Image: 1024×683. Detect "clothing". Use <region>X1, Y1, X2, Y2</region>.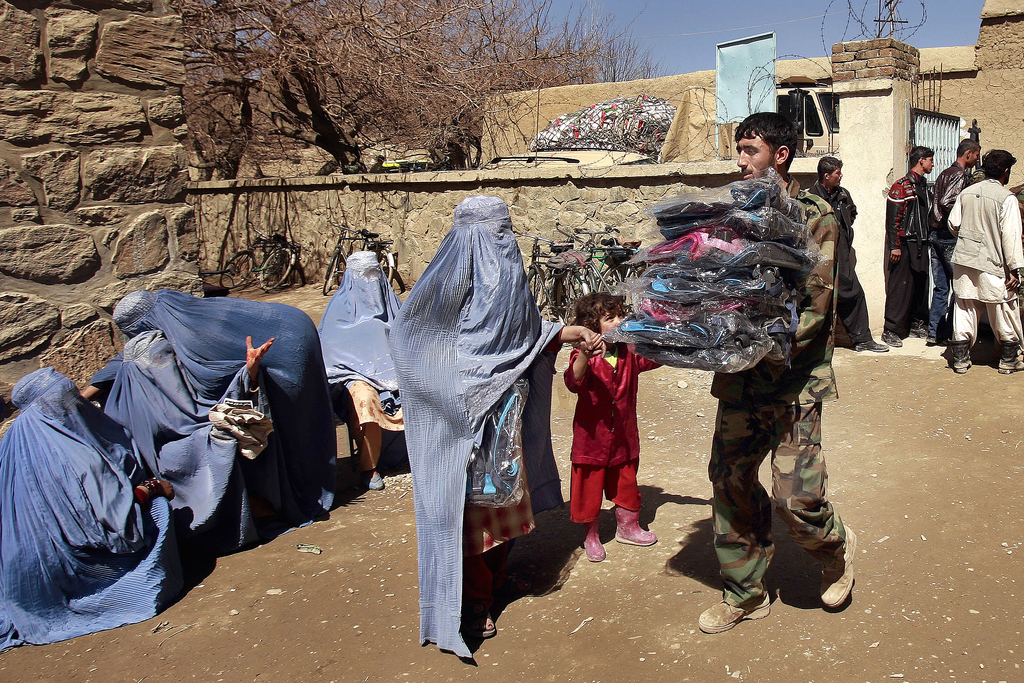
<region>575, 320, 655, 546</region>.
